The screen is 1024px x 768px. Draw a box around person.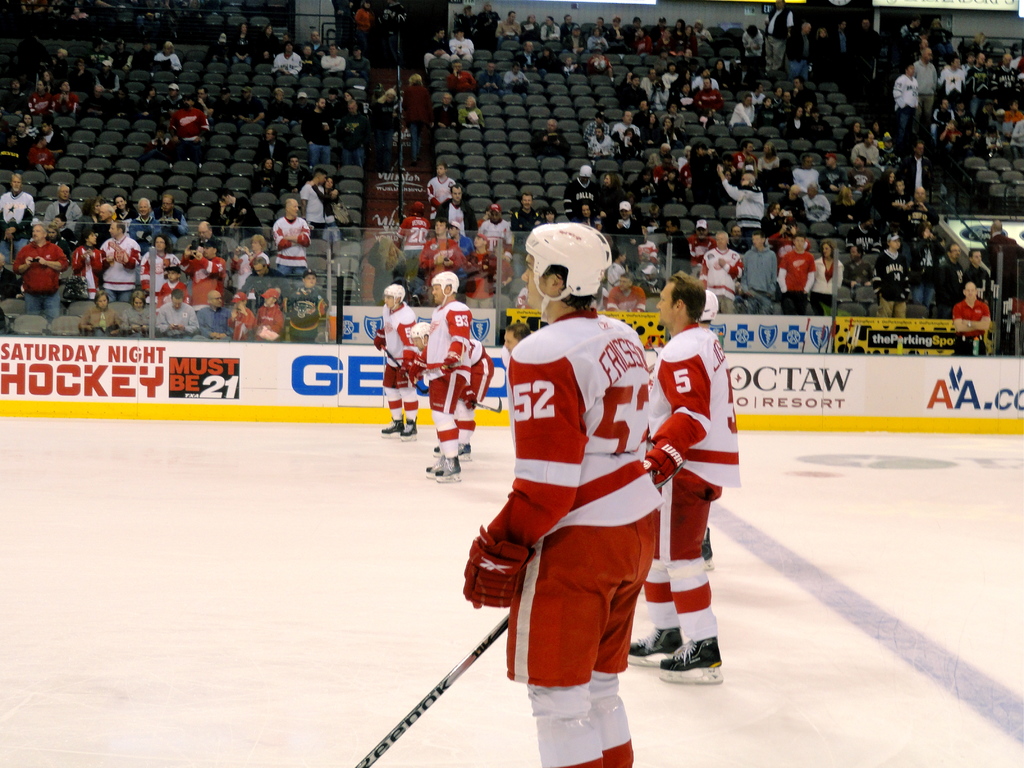
crop(408, 335, 495, 460).
